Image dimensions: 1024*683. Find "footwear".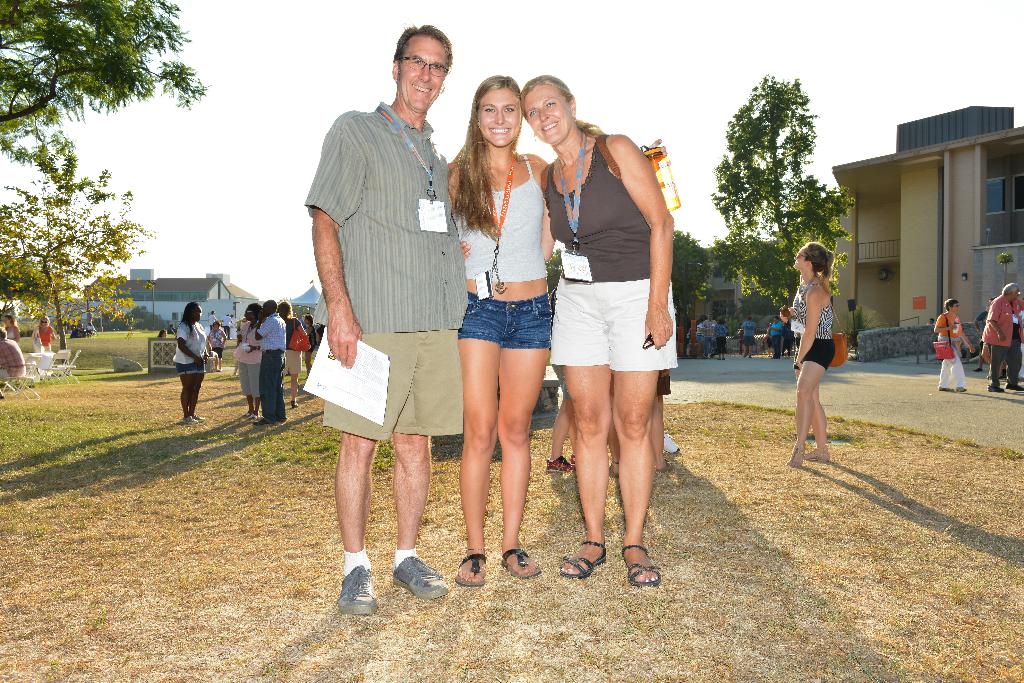
x1=723 y1=356 x2=727 y2=357.
